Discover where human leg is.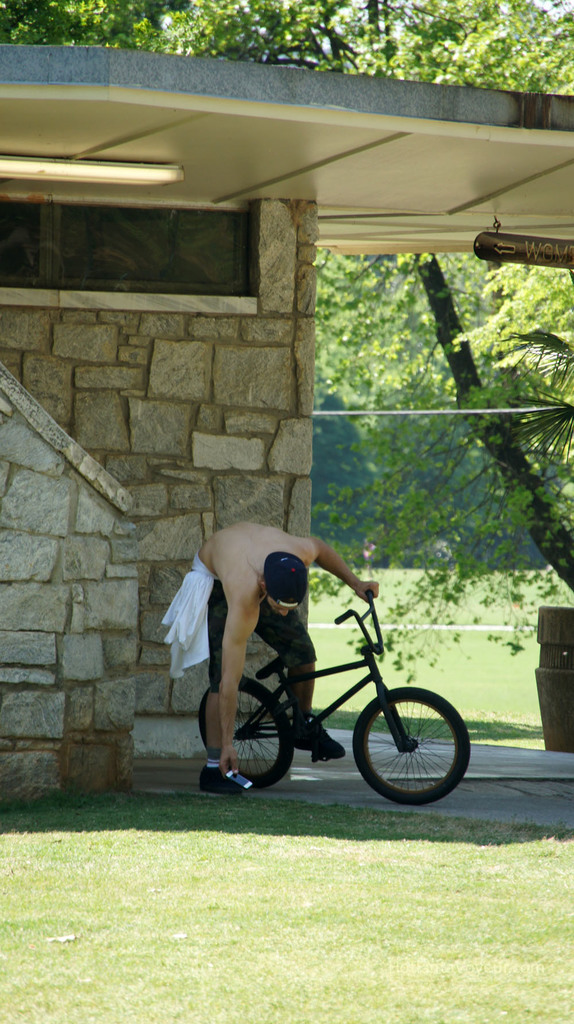
Discovered at (182, 562, 245, 798).
